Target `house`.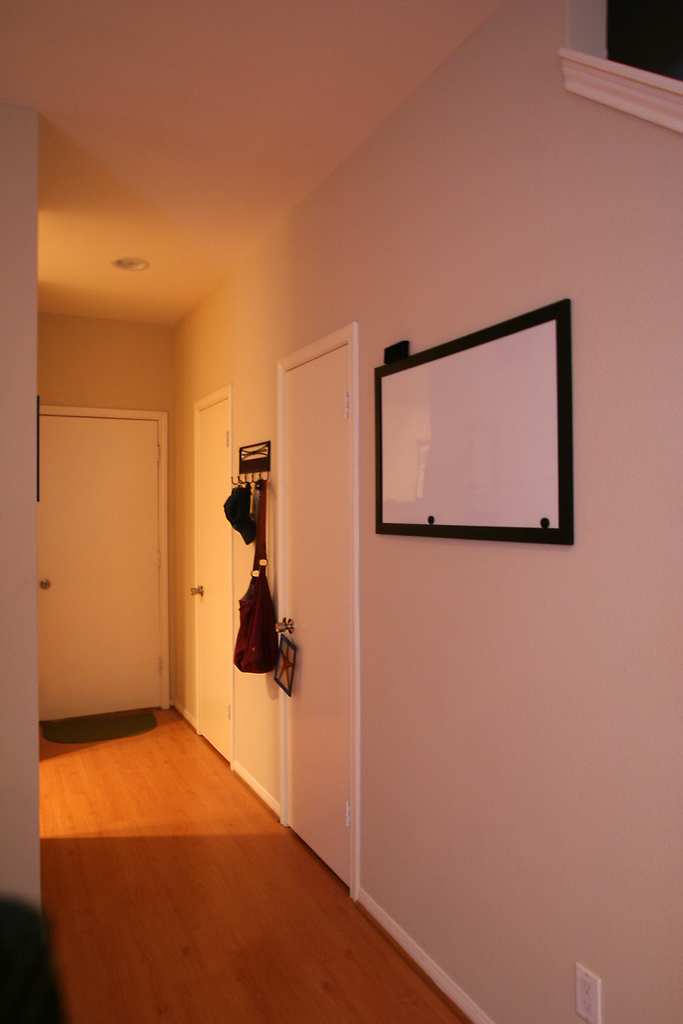
Target region: l=64, t=117, r=661, b=973.
